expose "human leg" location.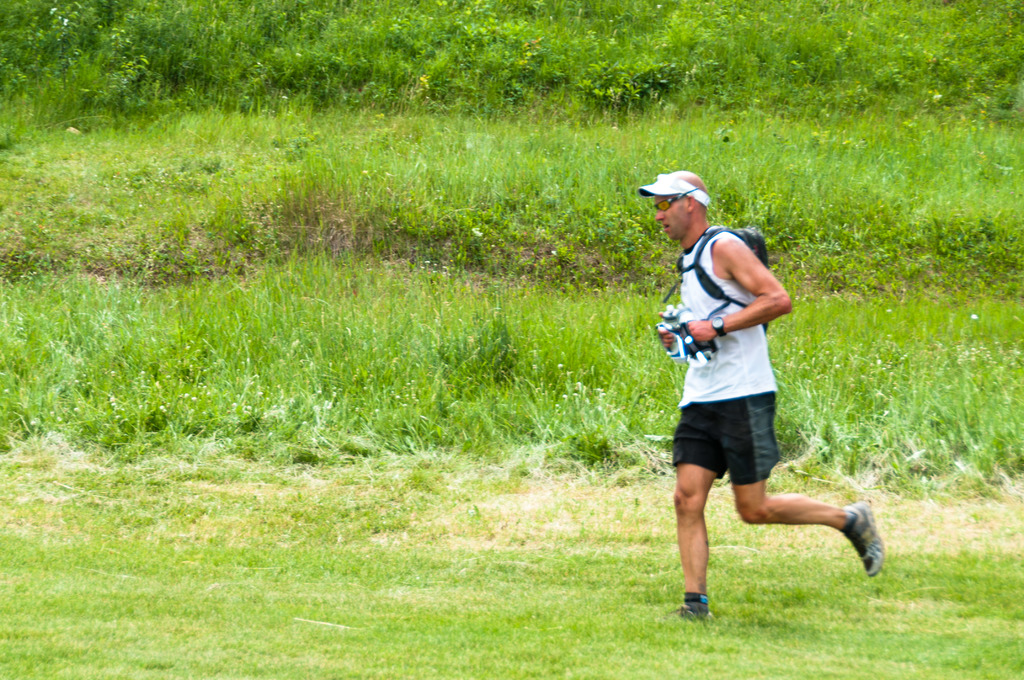
Exposed at BBox(670, 399, 720, 634).
